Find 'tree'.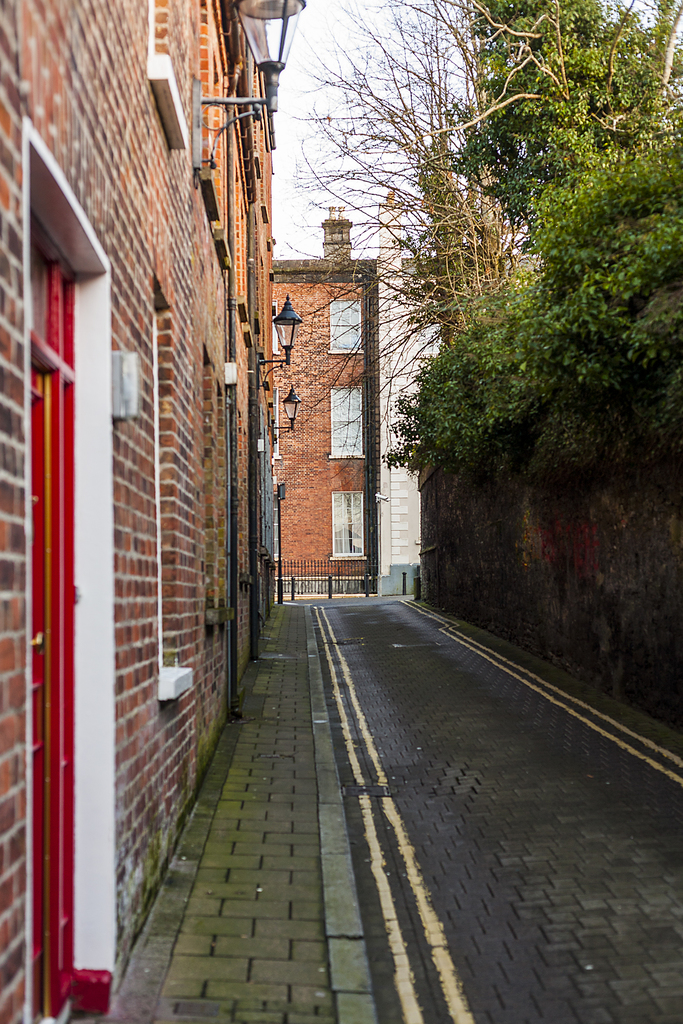
locate(324, 0, 660, 501).
